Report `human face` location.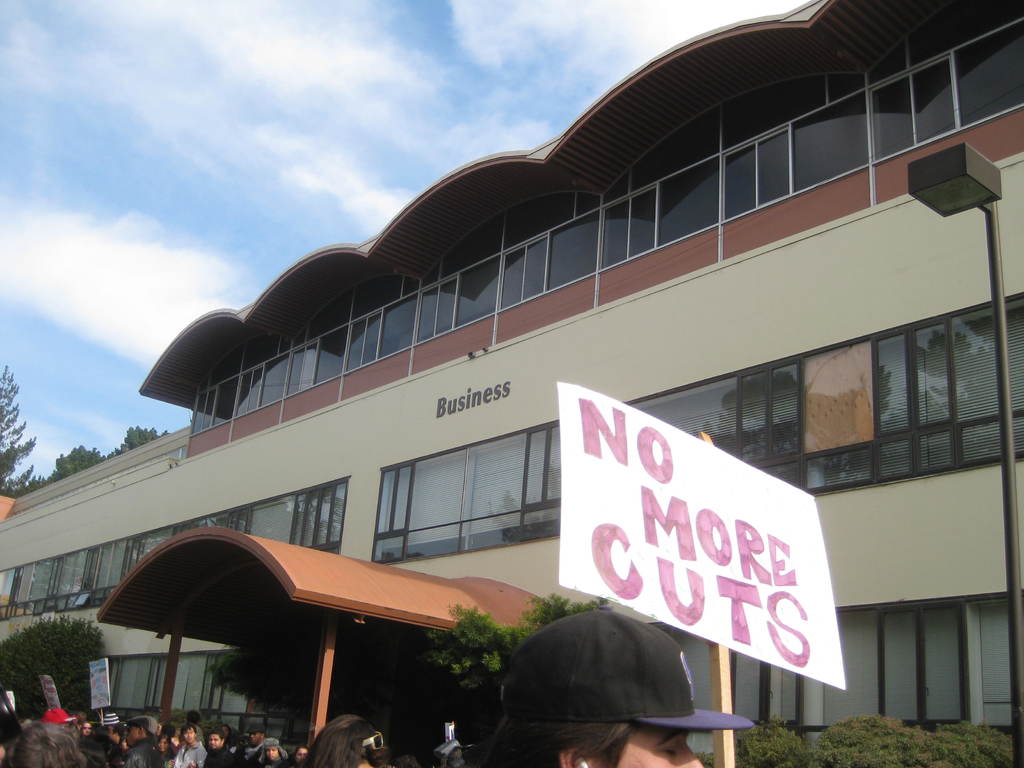
Report: l=614, t=725, r=707, b=767.
